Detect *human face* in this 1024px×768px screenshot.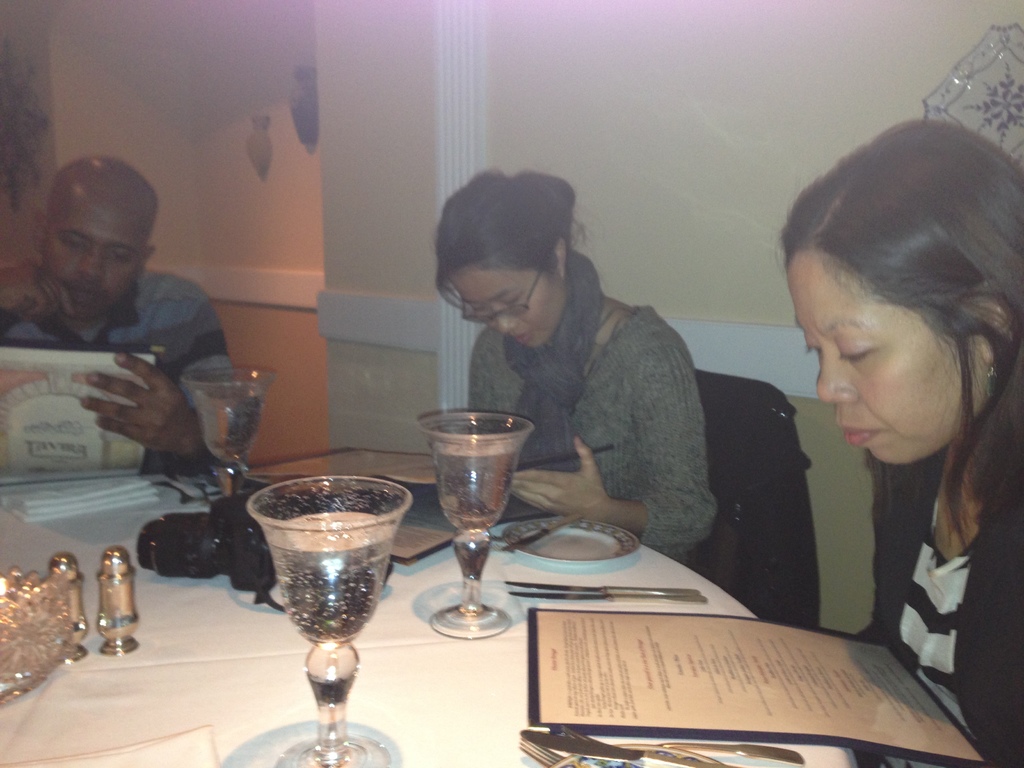
Detection: 783:244:991:466.
